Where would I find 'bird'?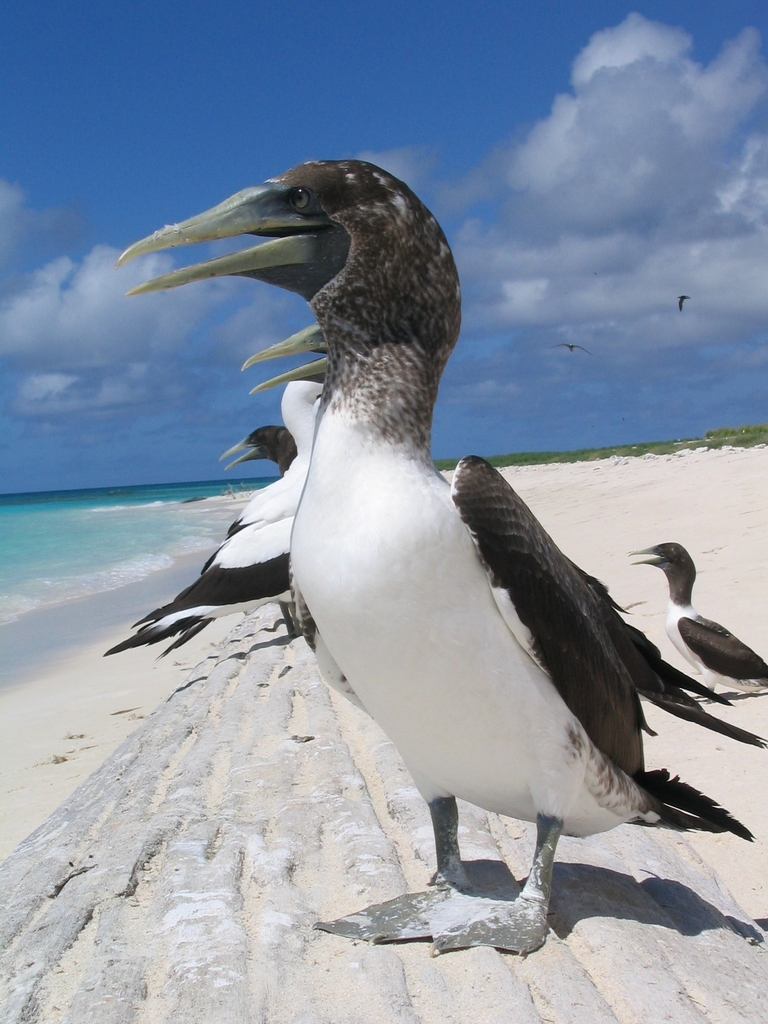
At [99, 151, 753, 954].
